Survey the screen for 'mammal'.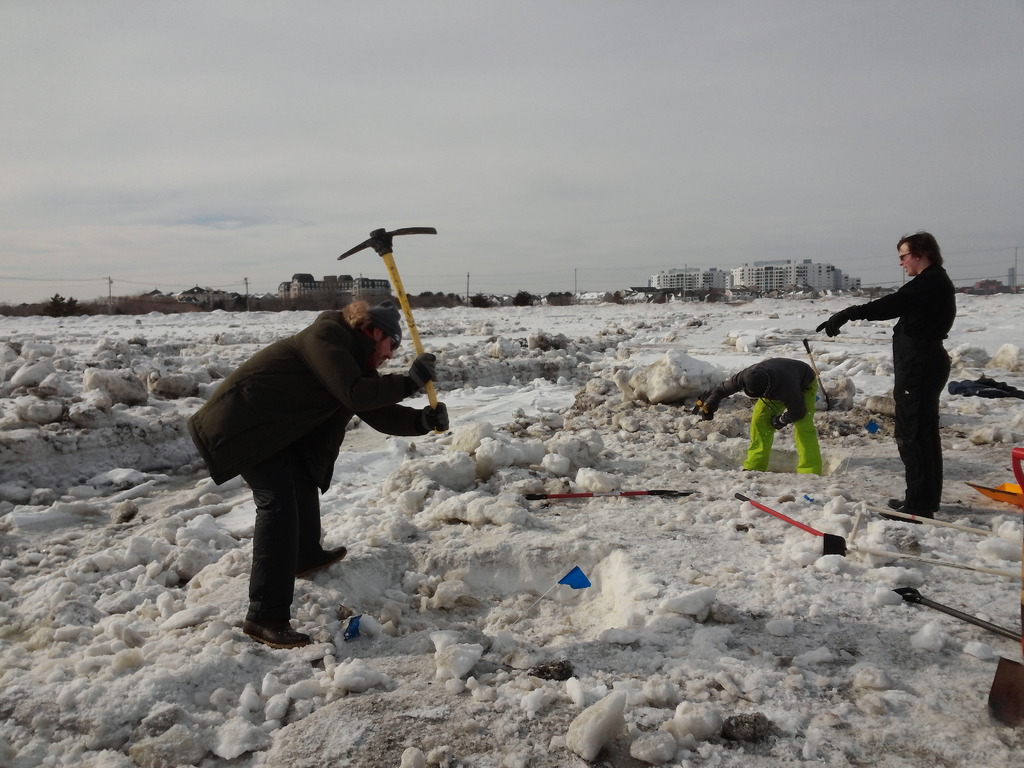
Survey found: 177/252/446/615.
